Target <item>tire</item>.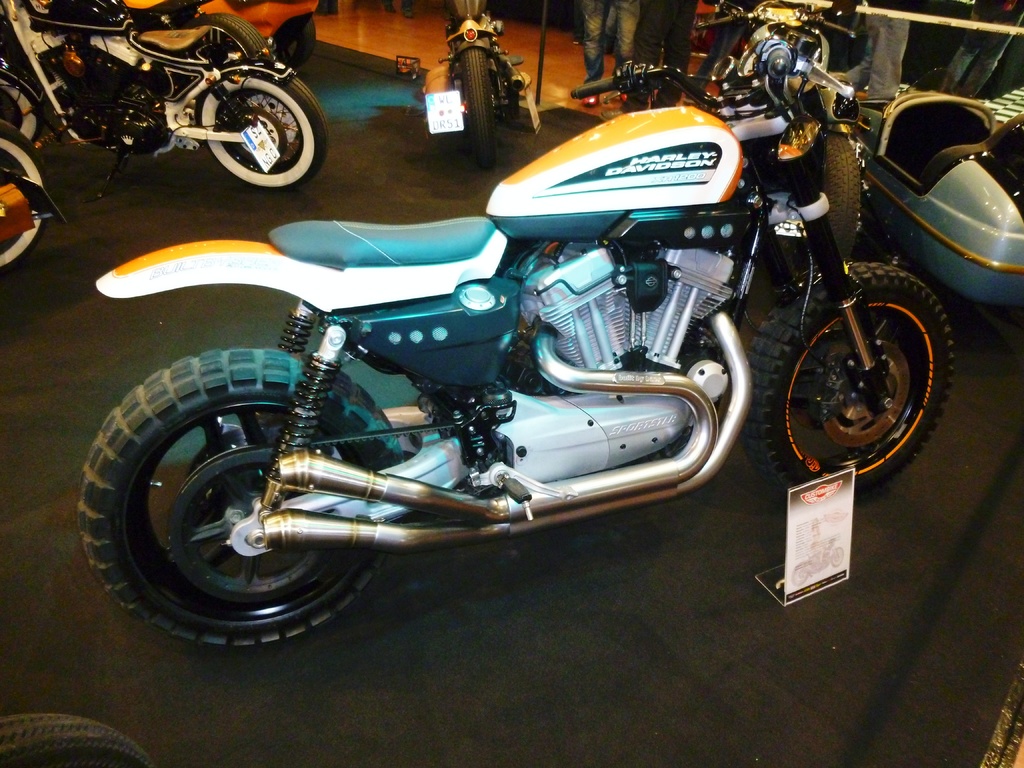
Target region: (454, 29, 494, 164).
